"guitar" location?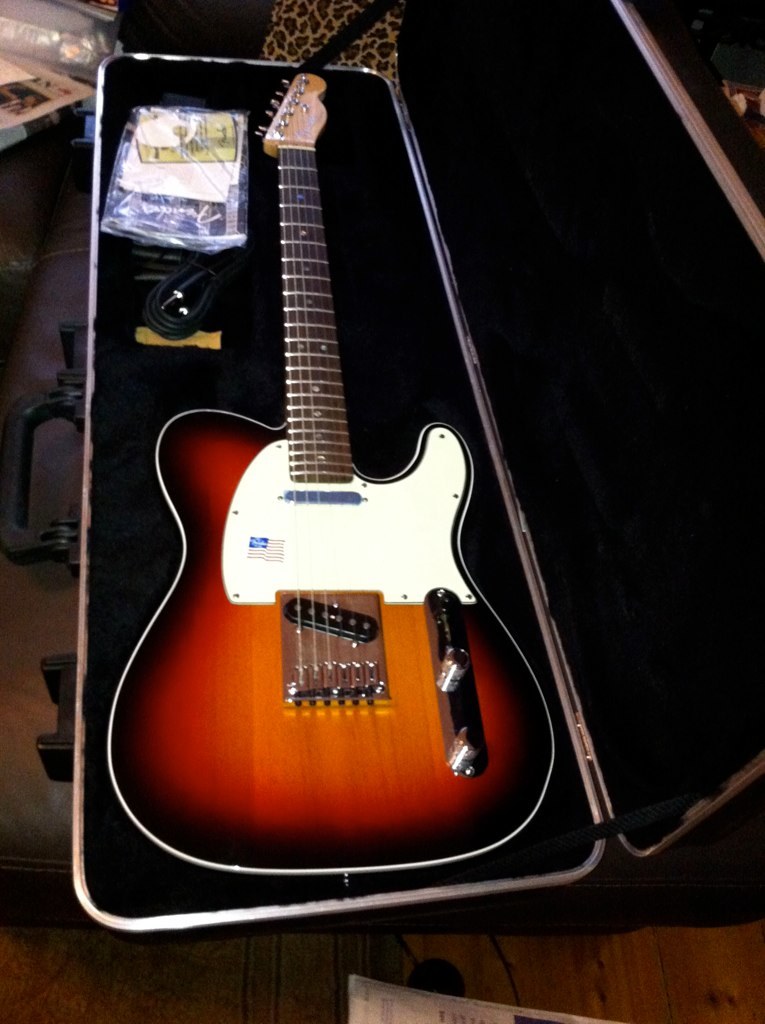
[x1=105, y1=72, x2=557, y2=877]
